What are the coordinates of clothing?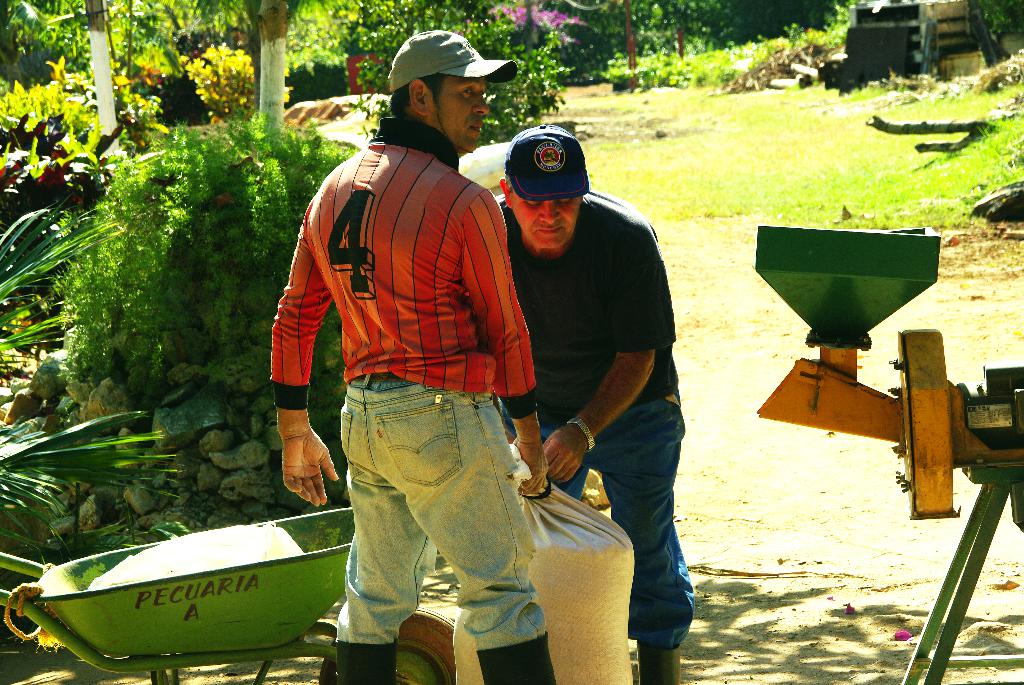
locate(262, 90, 540, 572).
